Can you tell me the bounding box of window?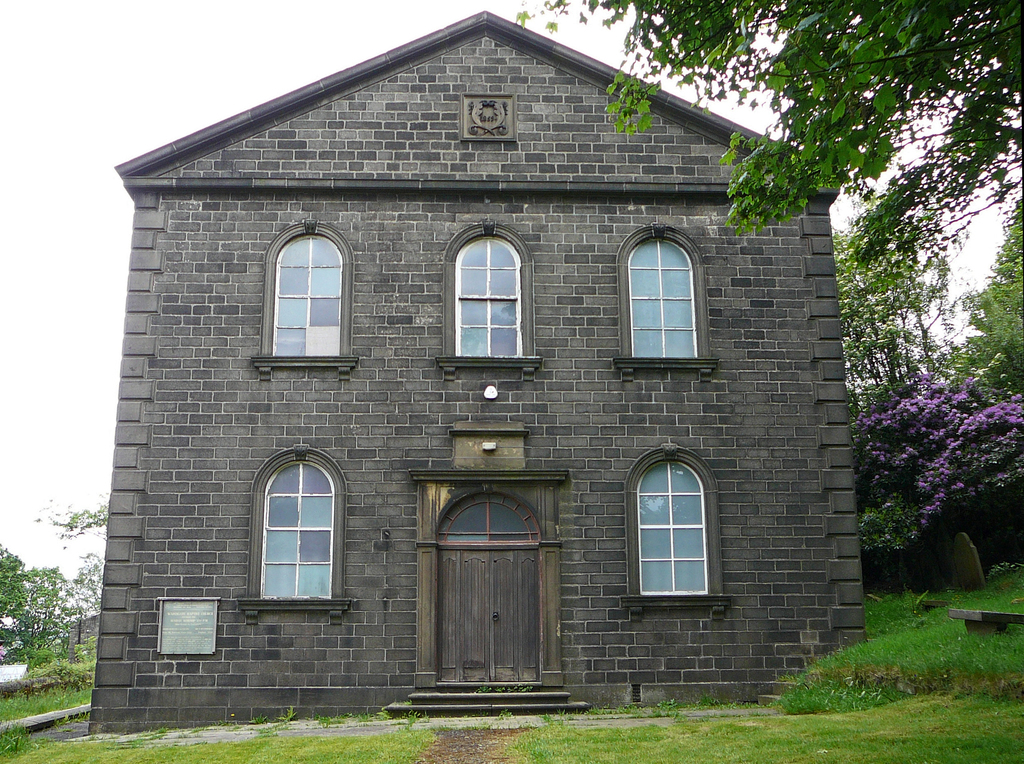
select_region(623, 446, 729, 606).
